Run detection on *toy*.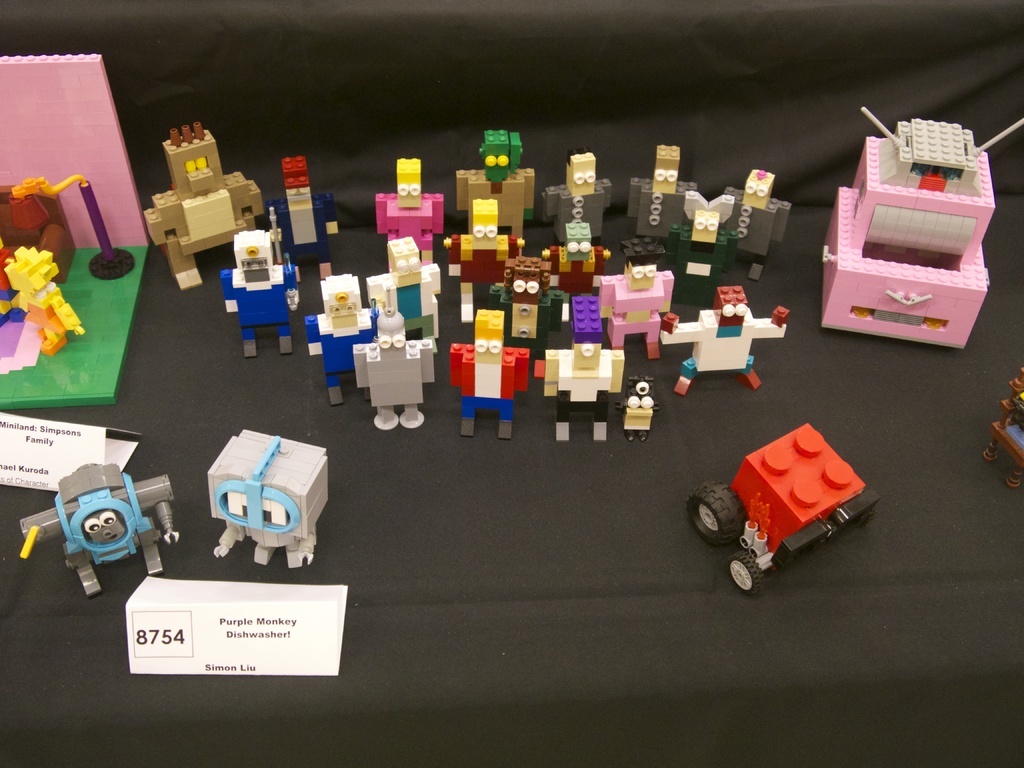
Result: [left=816, top=108, right=1023, bottom=355].
